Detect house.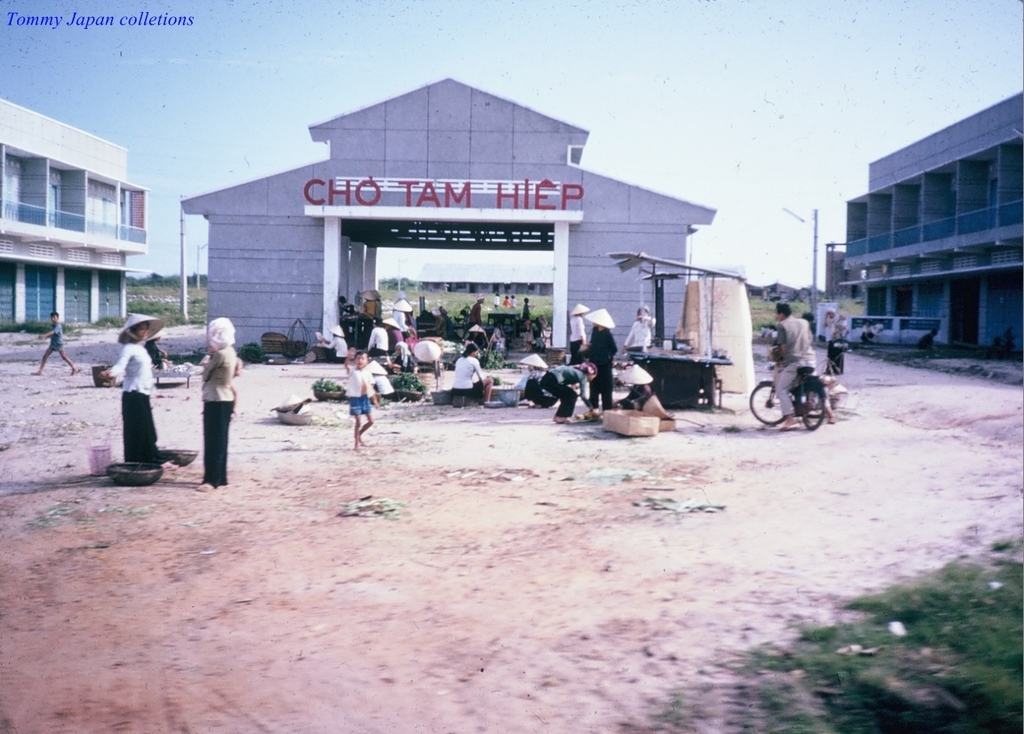
Detected at [x1=185, y1=76, x2=711, y2=369].
